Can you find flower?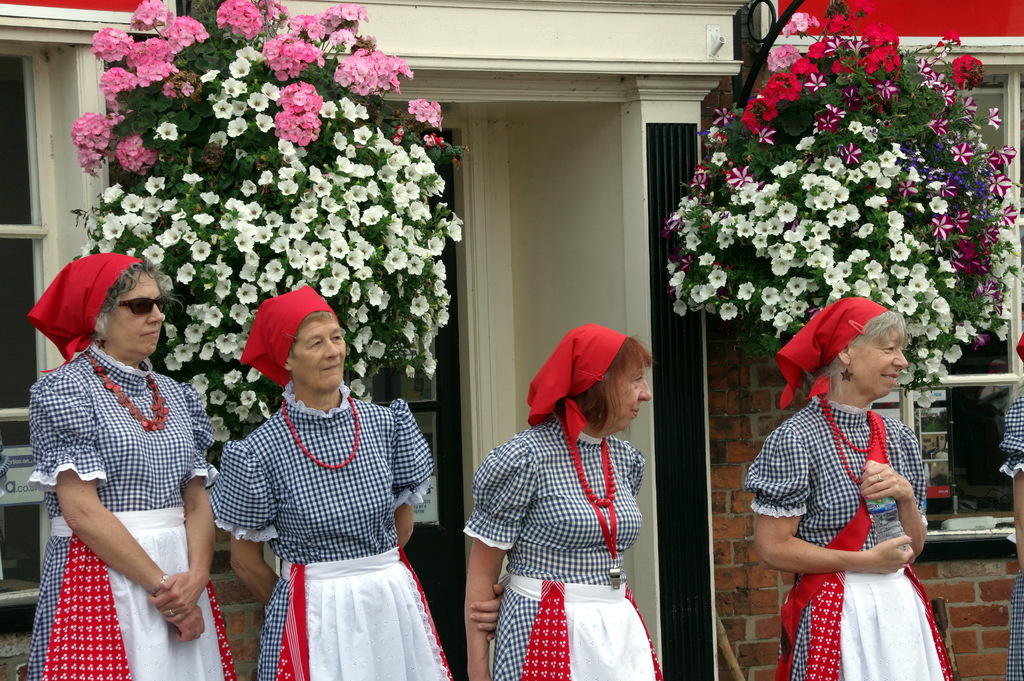
Yes, bounding box: (190, 373, 207, 394).
